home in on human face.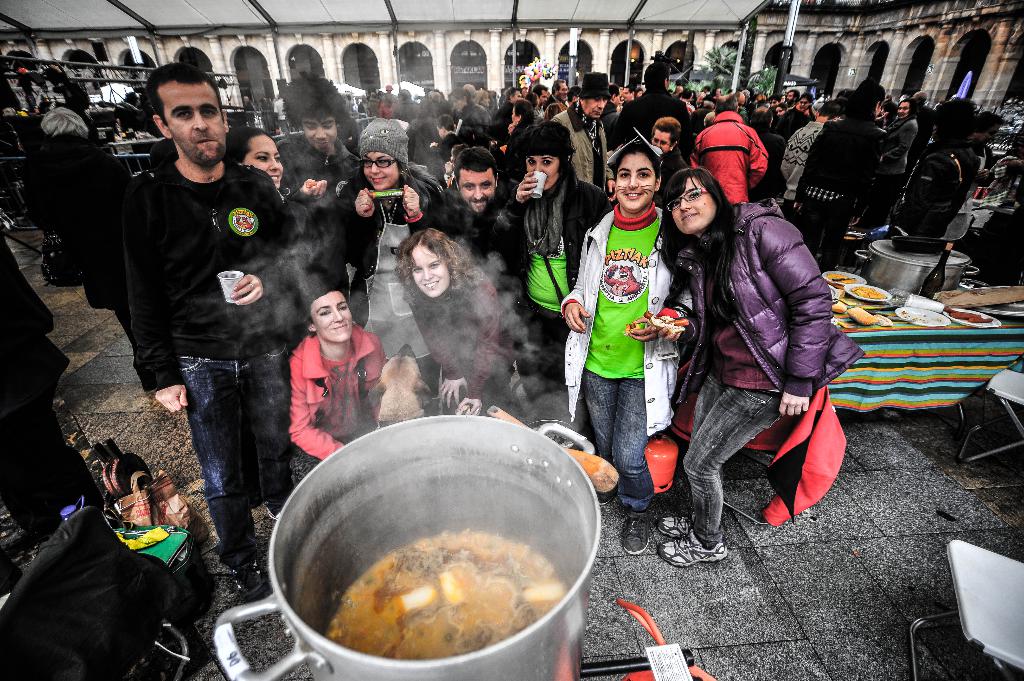
Homed in at l=509, t=106, r=518, b=125.
